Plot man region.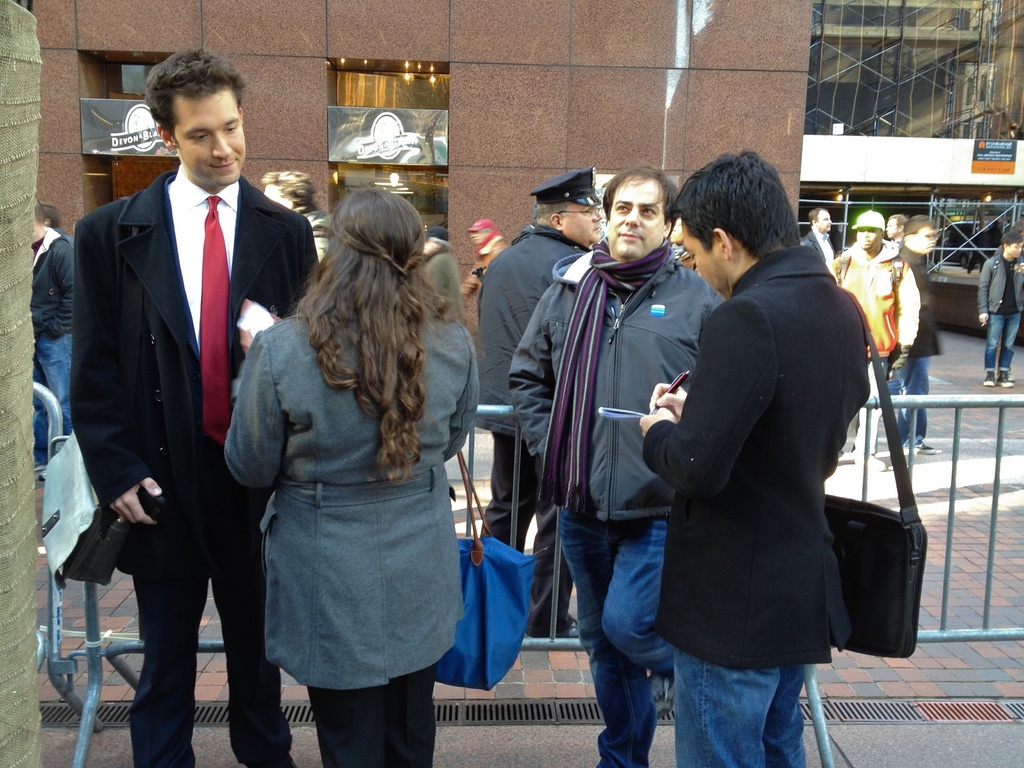
Plotted at select_region(472, 166, 603, 636).
